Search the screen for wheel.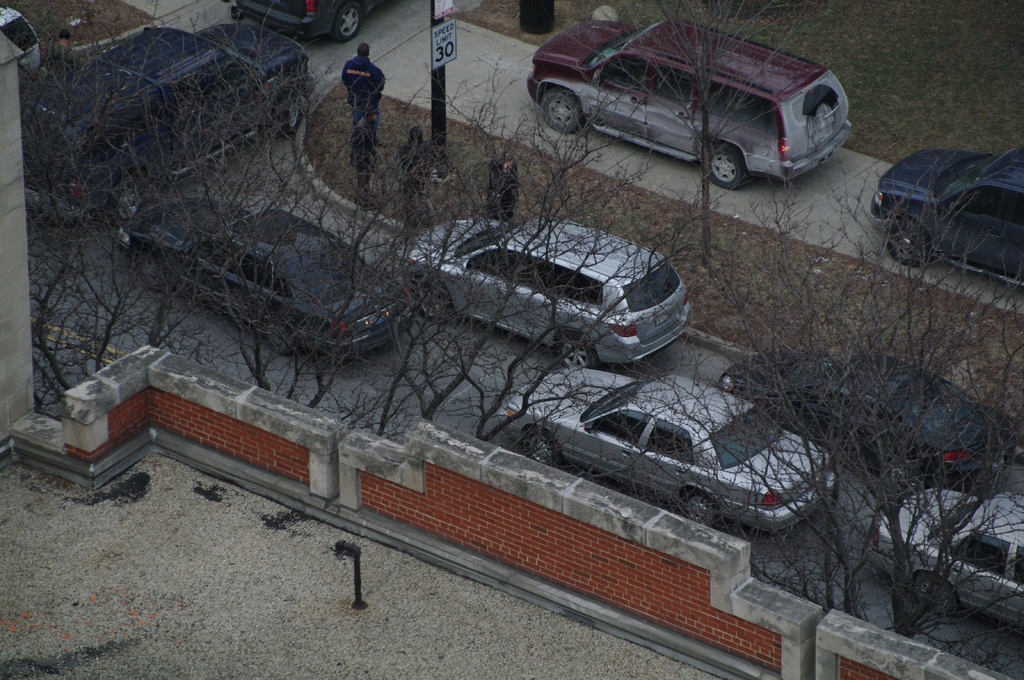
Found at Rect(556, 335, 590, 365).
